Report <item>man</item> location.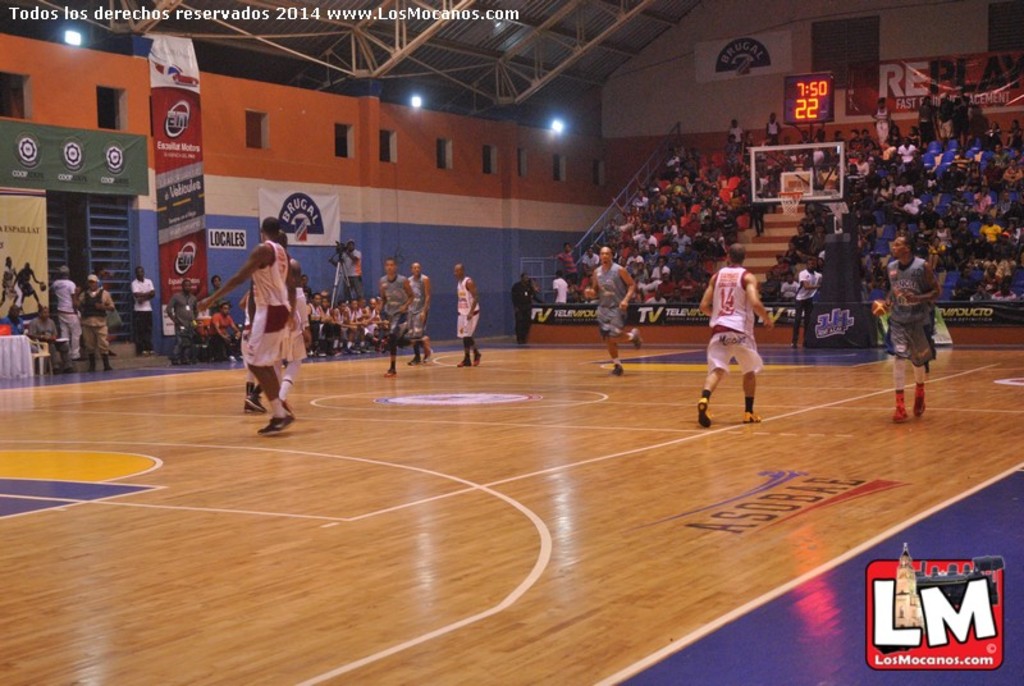
Report: <bbox>449, 262, 479, 370</bbox>.
